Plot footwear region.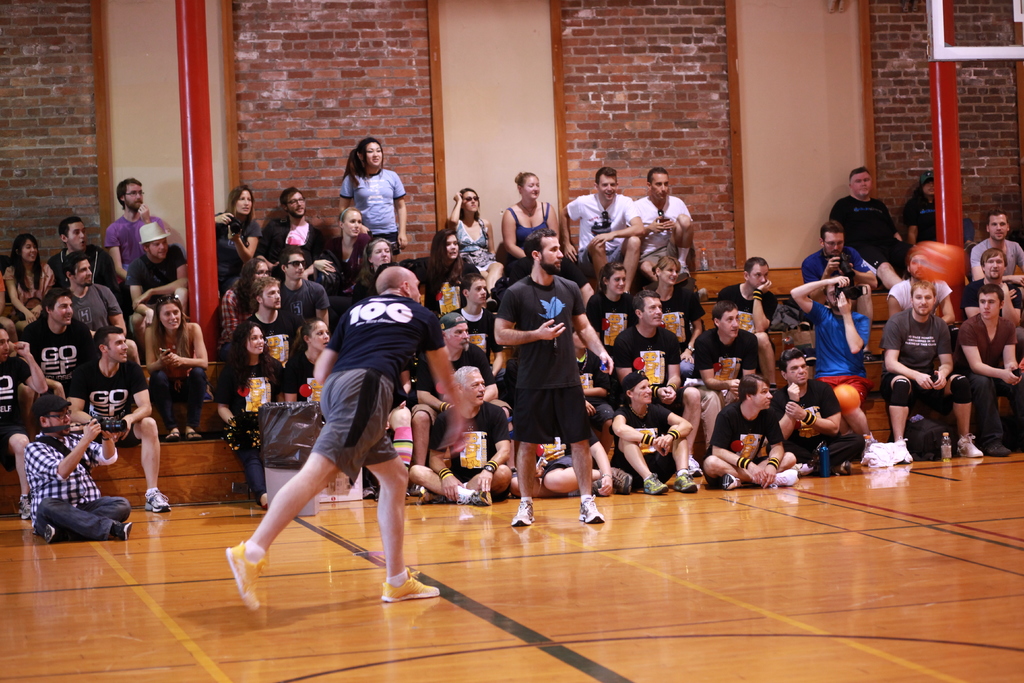
Plotted at select_region(897, 432, 915, 465).
